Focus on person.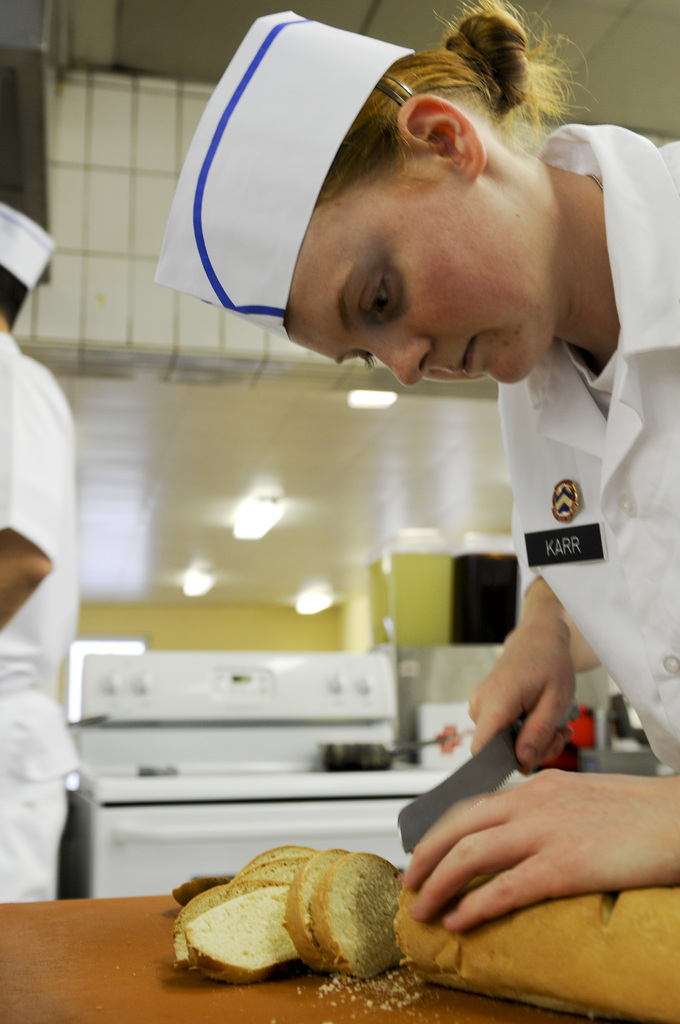
Focused at BBox(158, 17, 677, 685).
